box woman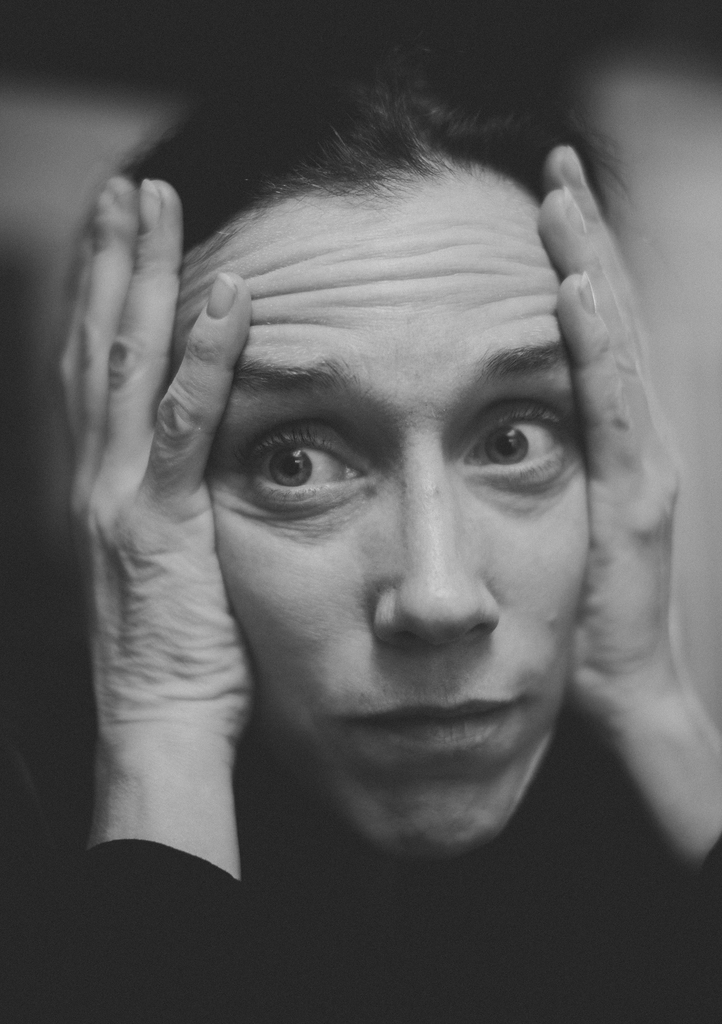
l=10, t=24, r=721, b=1023
